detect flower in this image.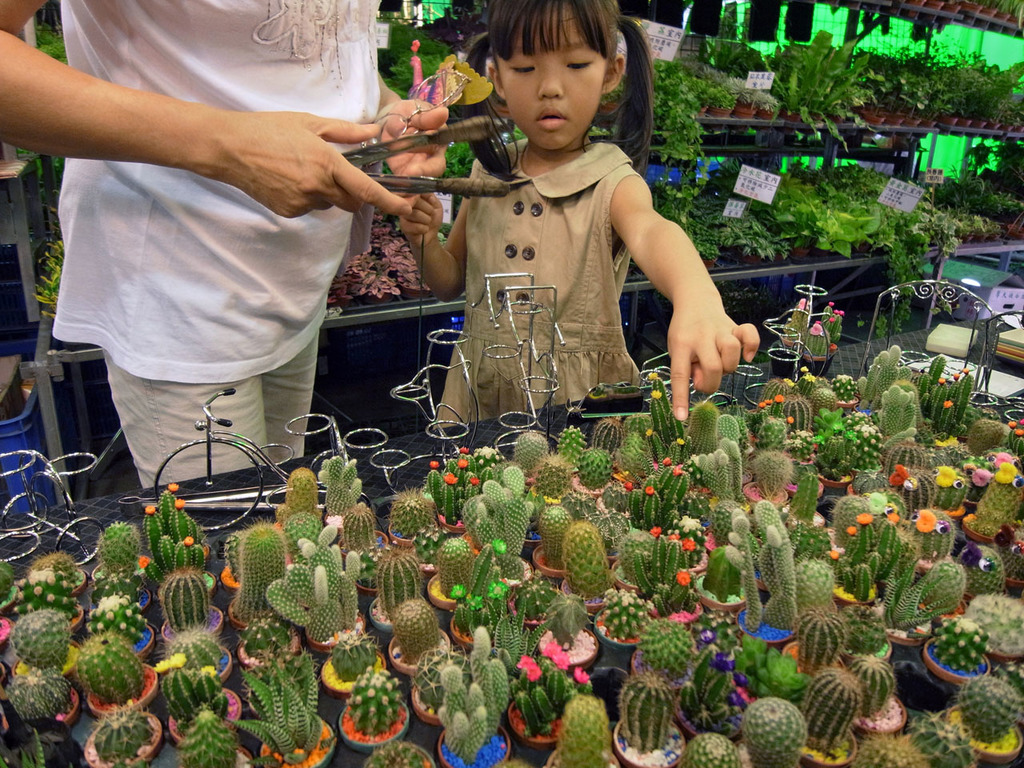
Detection: bbox=(674, 570, 692, 586).
